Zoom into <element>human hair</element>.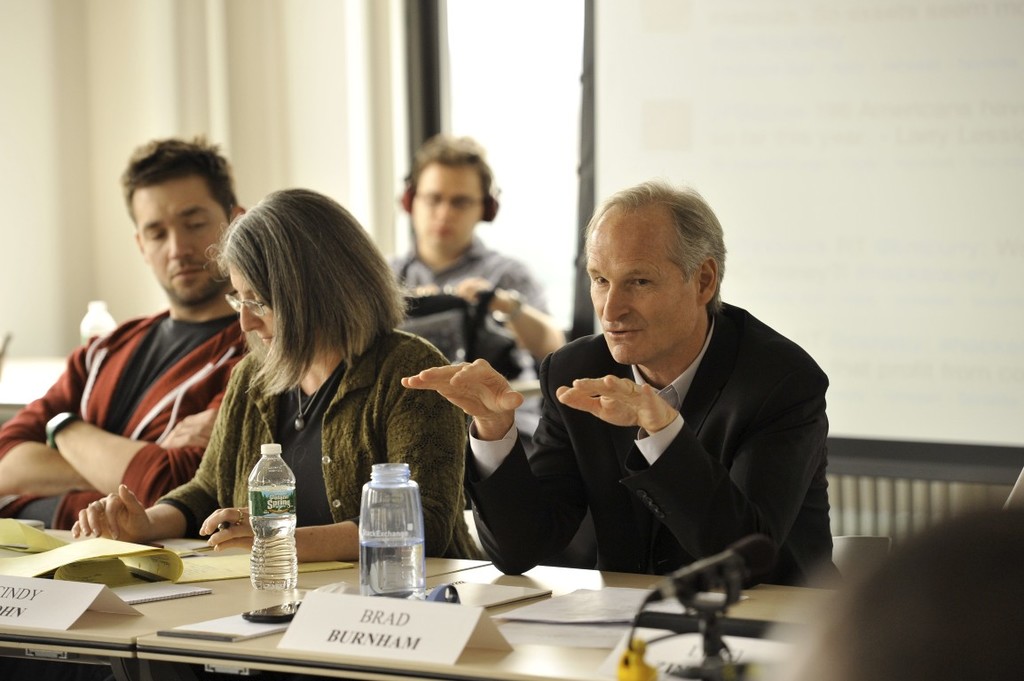
Zoom target: BBox(209, 190, 395, 409).
